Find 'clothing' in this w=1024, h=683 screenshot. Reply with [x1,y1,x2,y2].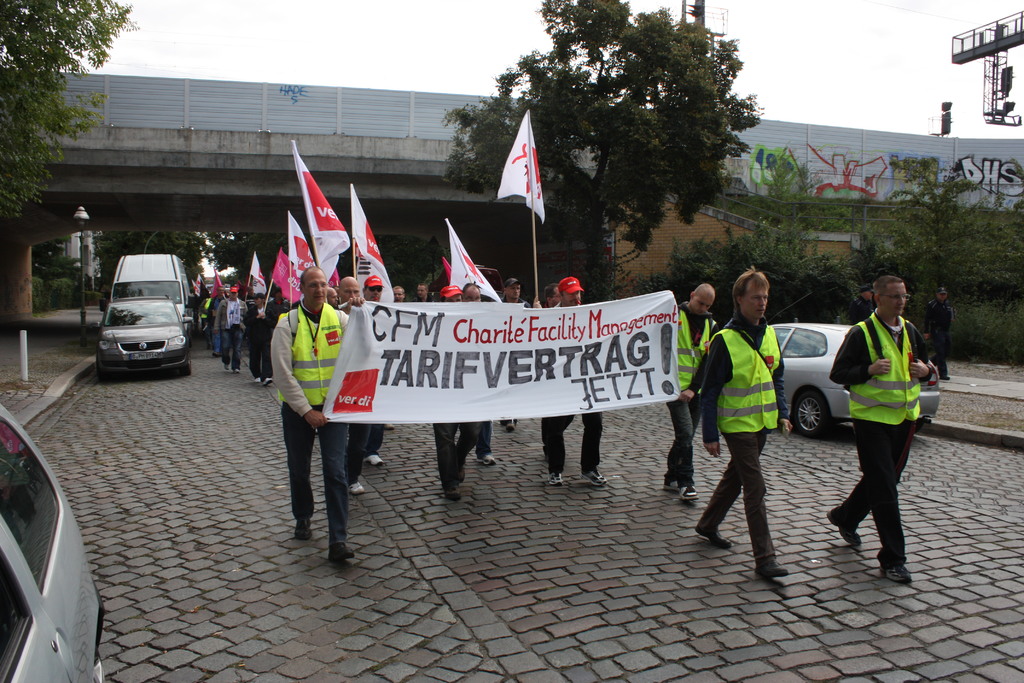
[353,423,378,497].
